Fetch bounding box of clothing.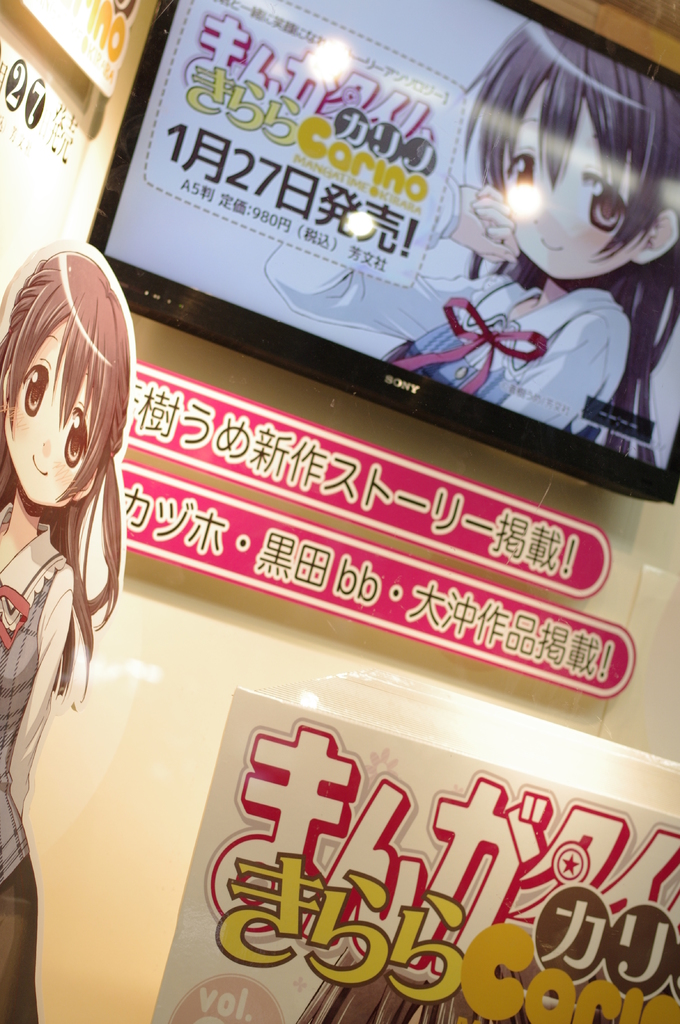
Bbox: {"x1": 0, "y1": 495, "x2": 81, "y2": 1023}.
